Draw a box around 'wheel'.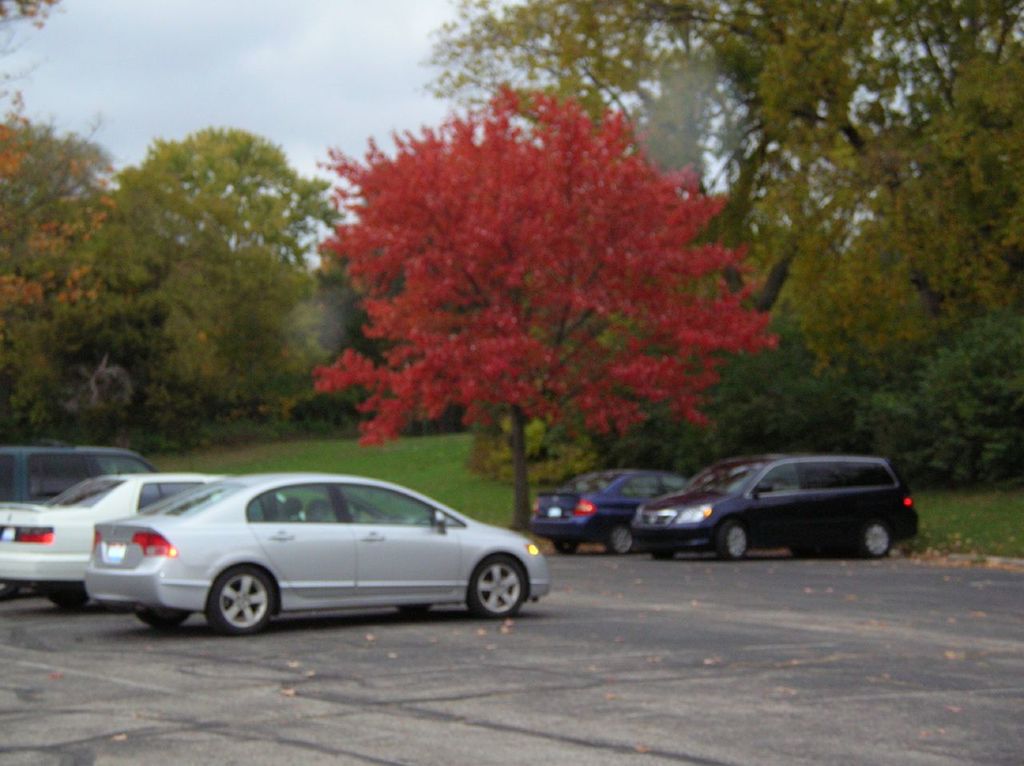
x1=720 y1=518 x2=748 y2=555.
